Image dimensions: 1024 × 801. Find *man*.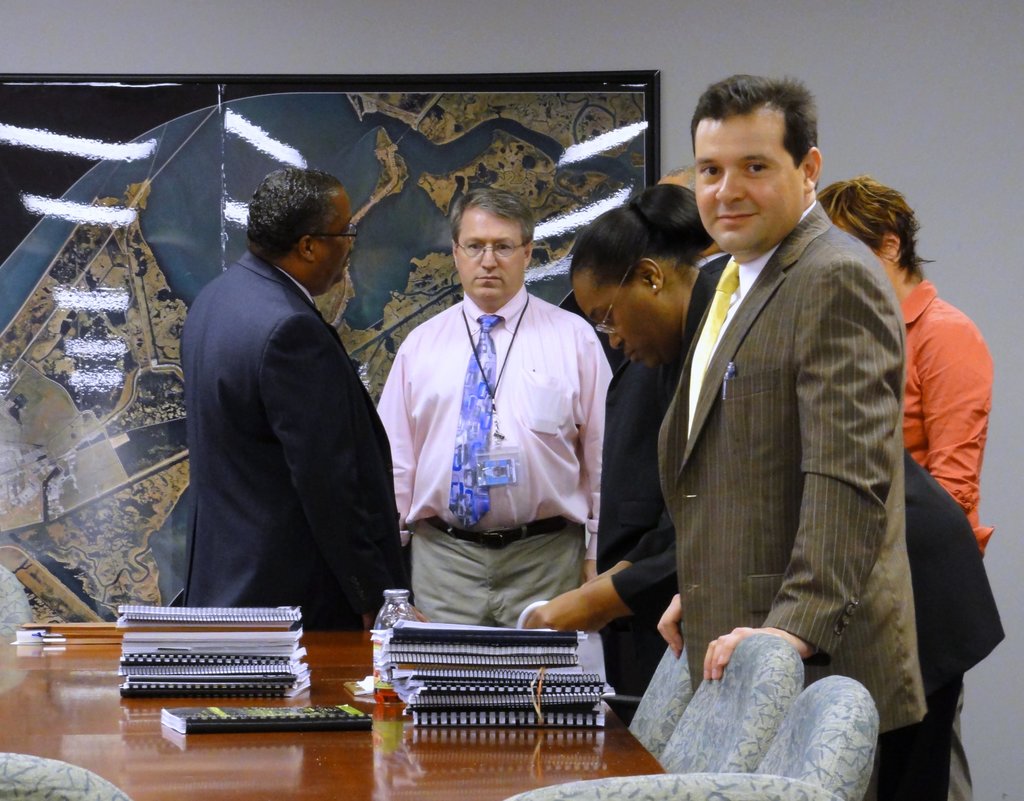
<region>378, 188, 617, 629</region>.
